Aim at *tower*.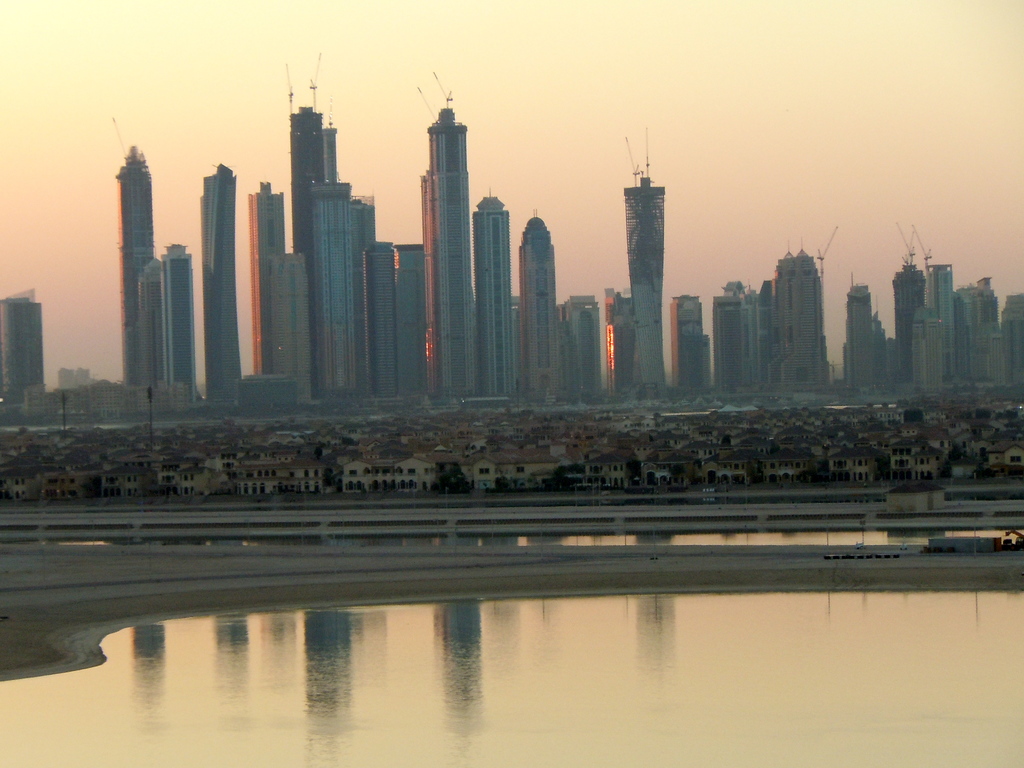
Aimed at crop(838, 252, 1023, 405).
